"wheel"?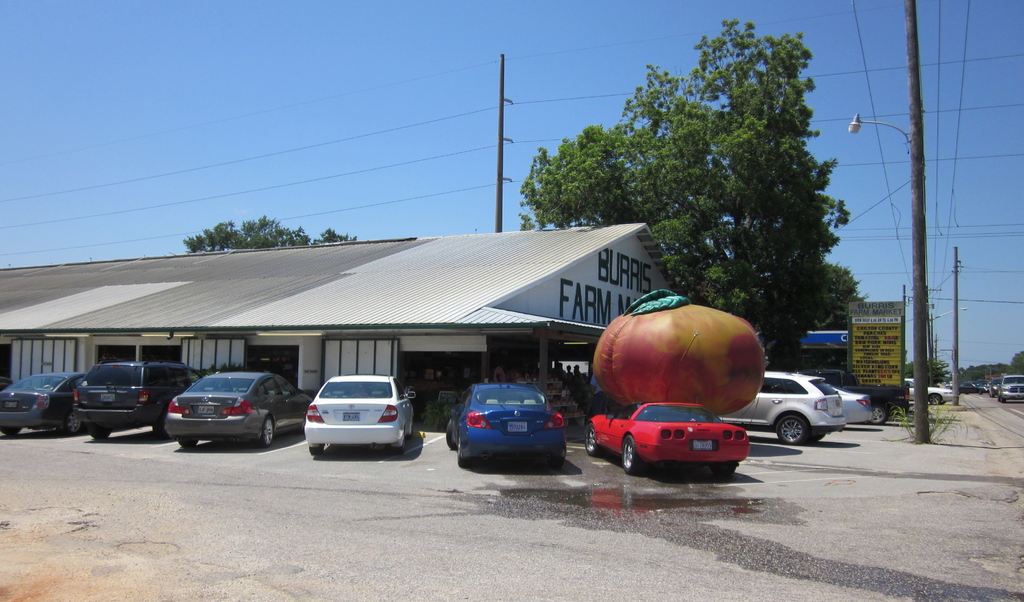
<box>1002,397,1008,403</box>
